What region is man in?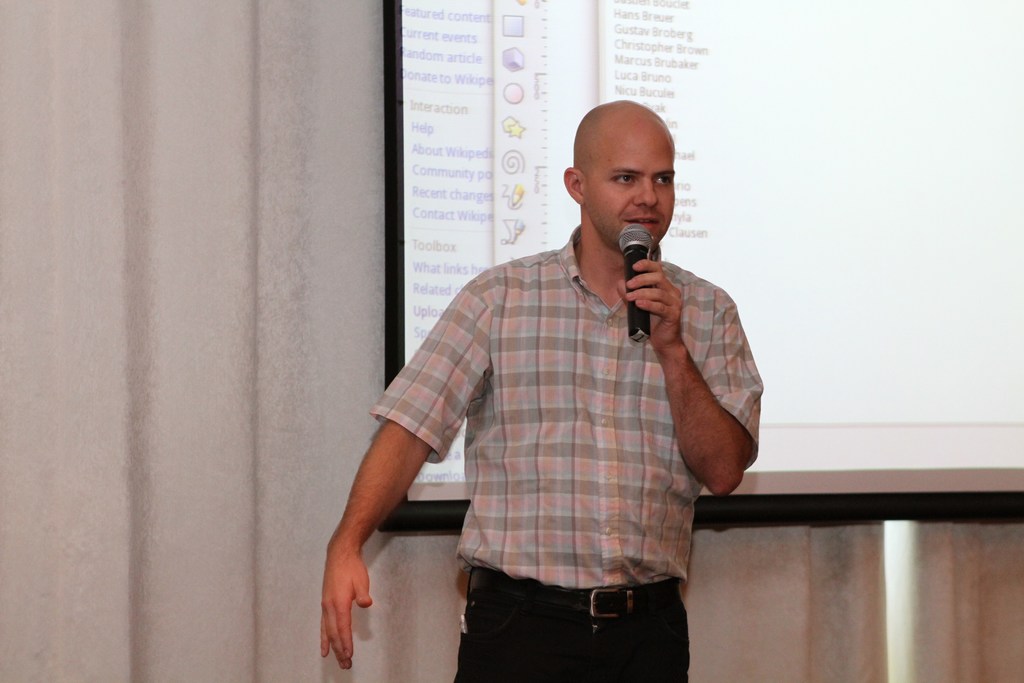
<box>338,83,788,638</box>.
